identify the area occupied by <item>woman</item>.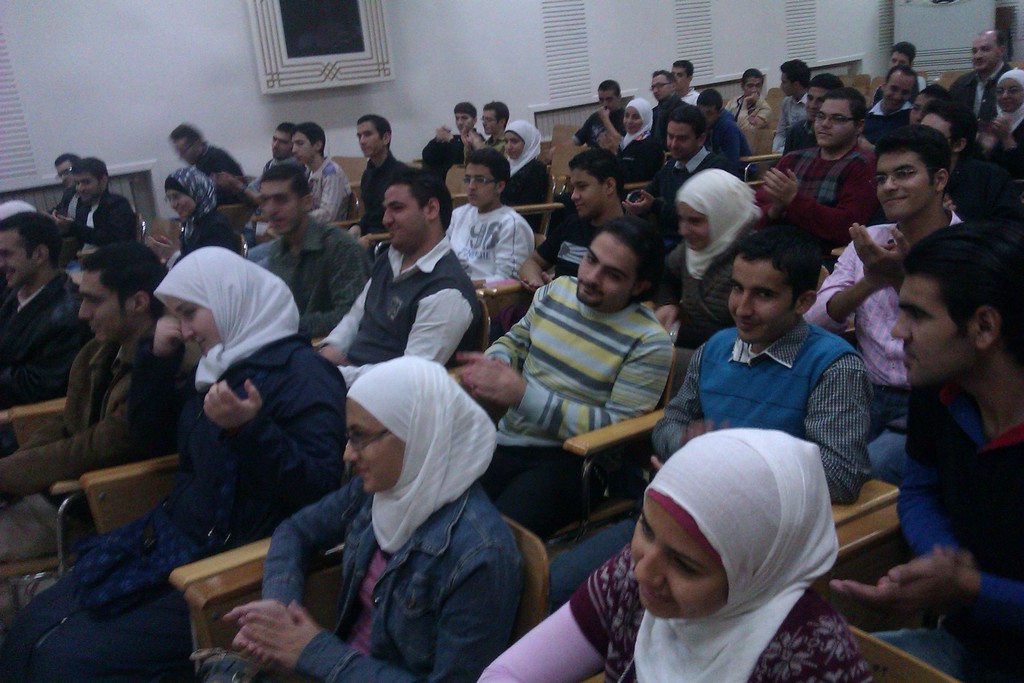
Area: x1=0, y1=244, x2=353, y2=682.
